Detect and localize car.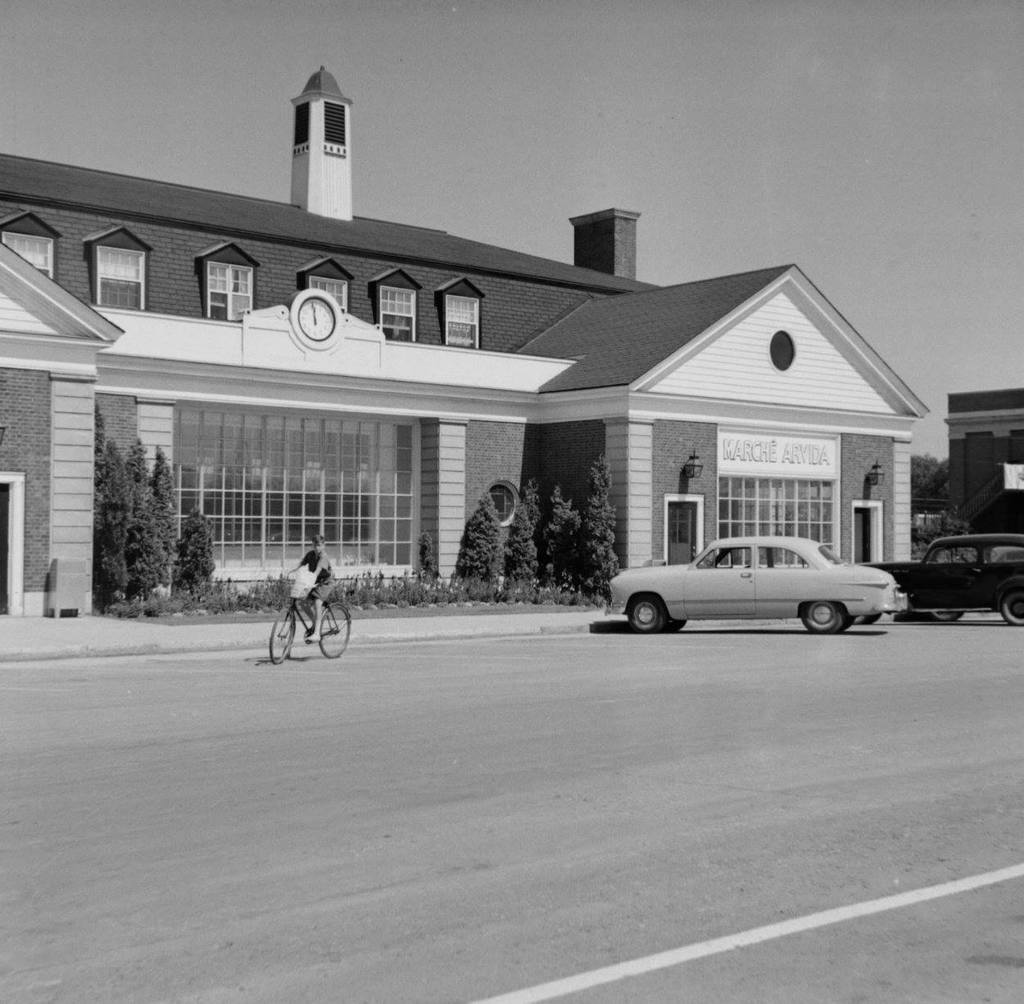
Localized at rect(608, 540, 912, 631).
